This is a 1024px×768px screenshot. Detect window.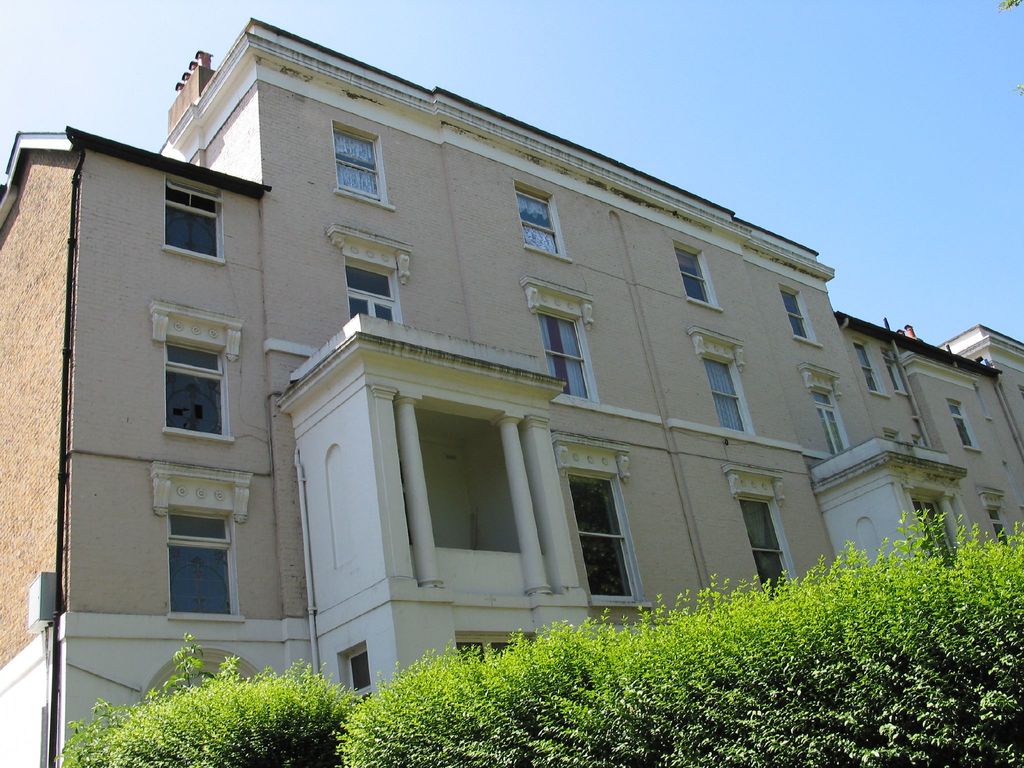
BBox(520, 276, 593, 398).
